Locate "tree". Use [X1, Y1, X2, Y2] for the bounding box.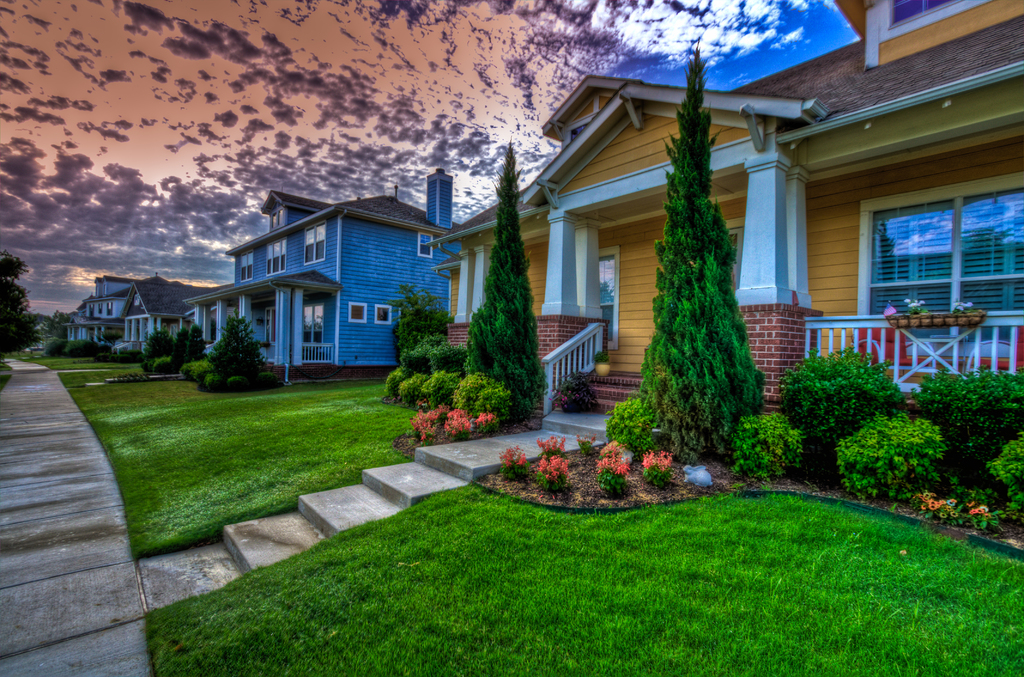
[0, 242, 39, 359].
